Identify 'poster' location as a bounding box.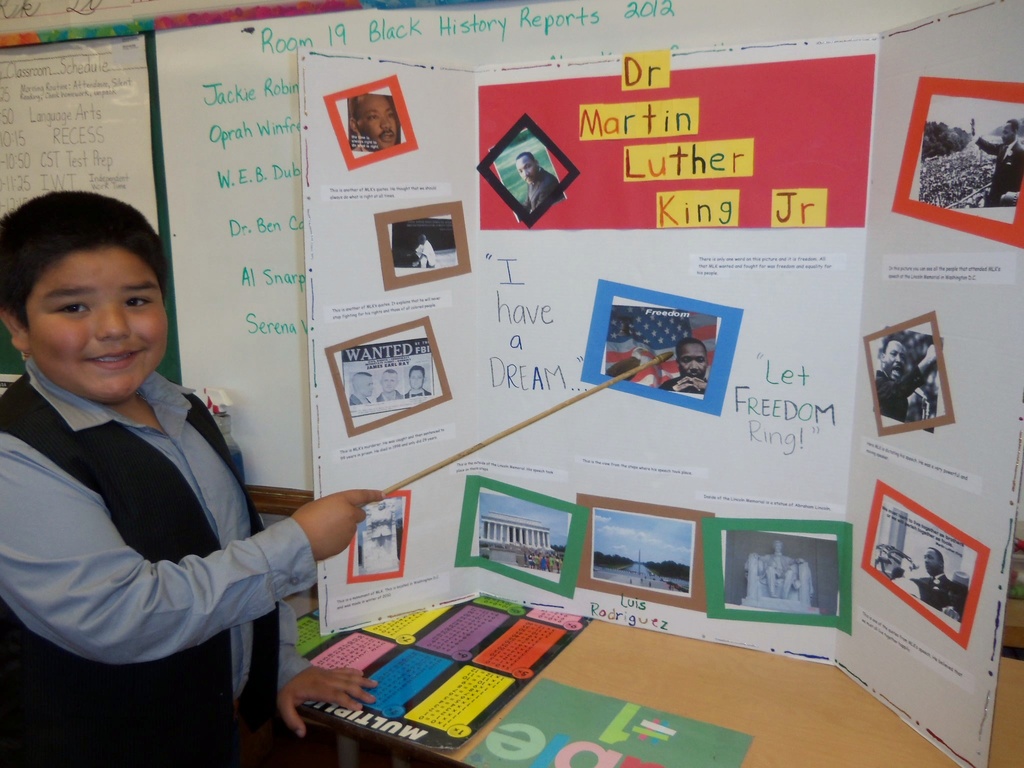
pyautogui.locateOnScreen(326, 69, 419, 171).
